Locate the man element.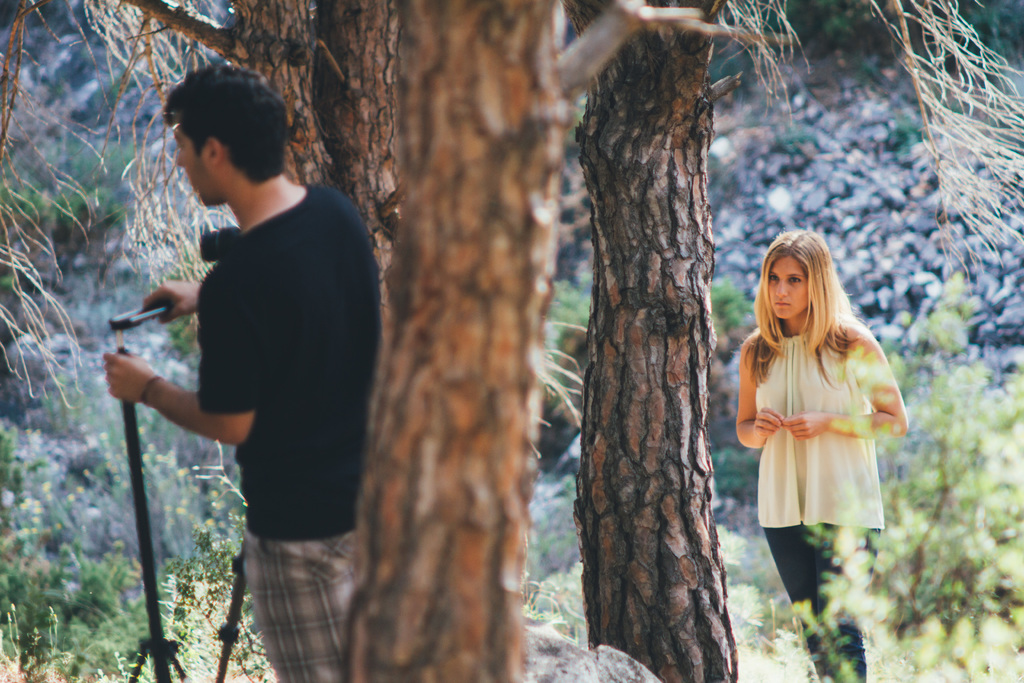
Element bbox: <bbox>108, 68, 372, 640</bbox>.
